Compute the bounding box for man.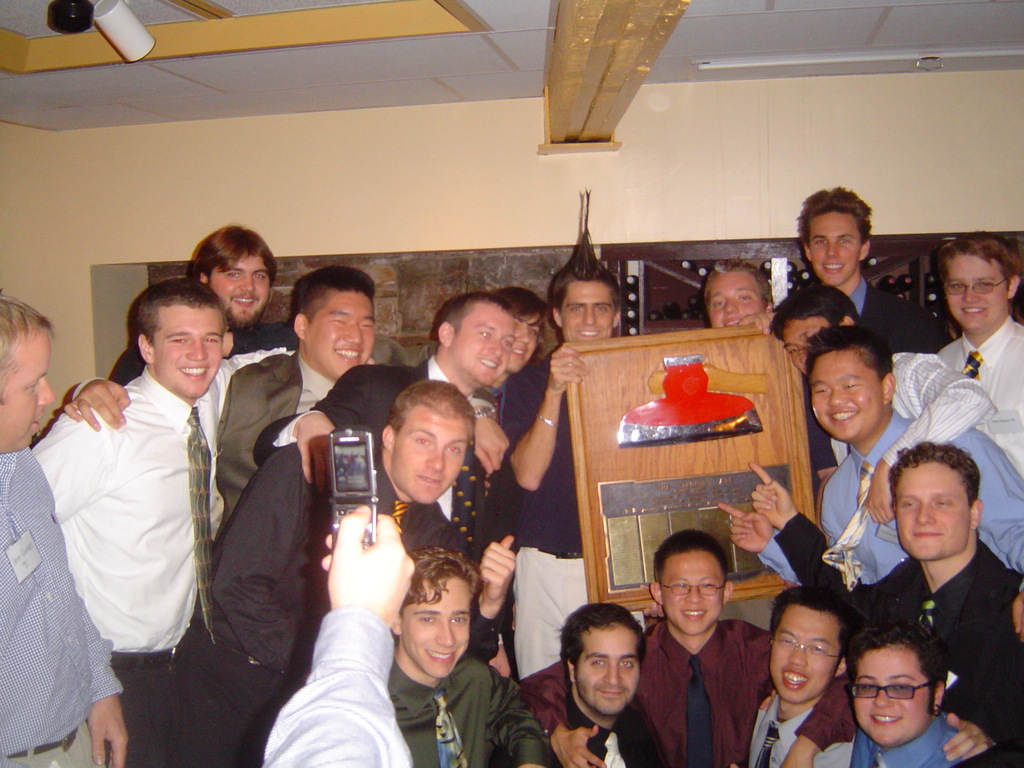
BBox(214, 381, 520, 767).
